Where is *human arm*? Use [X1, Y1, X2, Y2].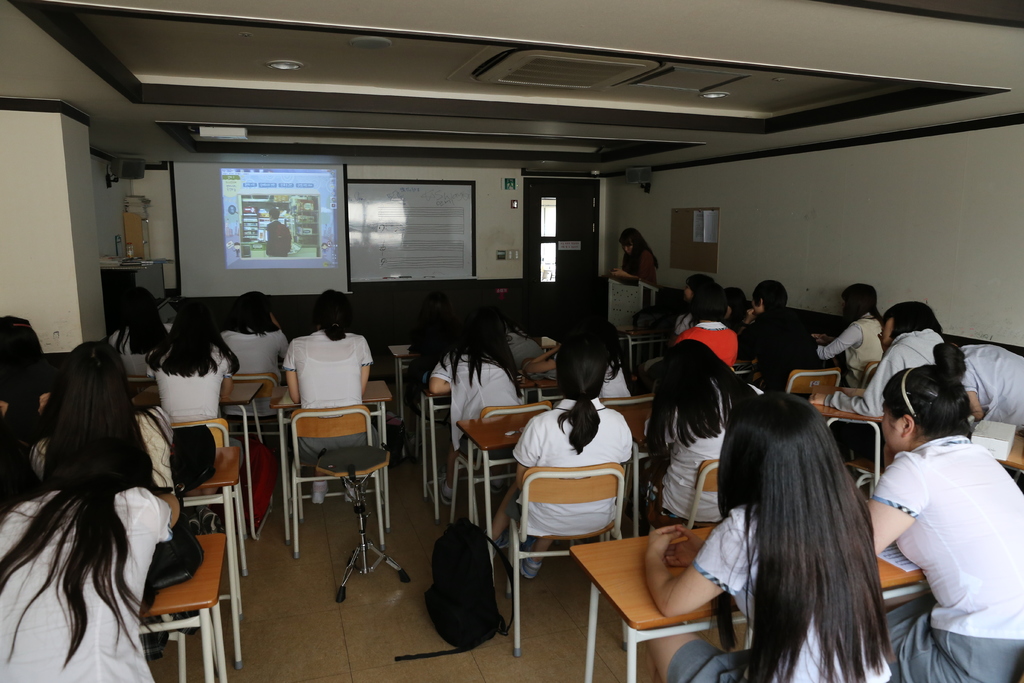
[0, 399, 12, 415].
